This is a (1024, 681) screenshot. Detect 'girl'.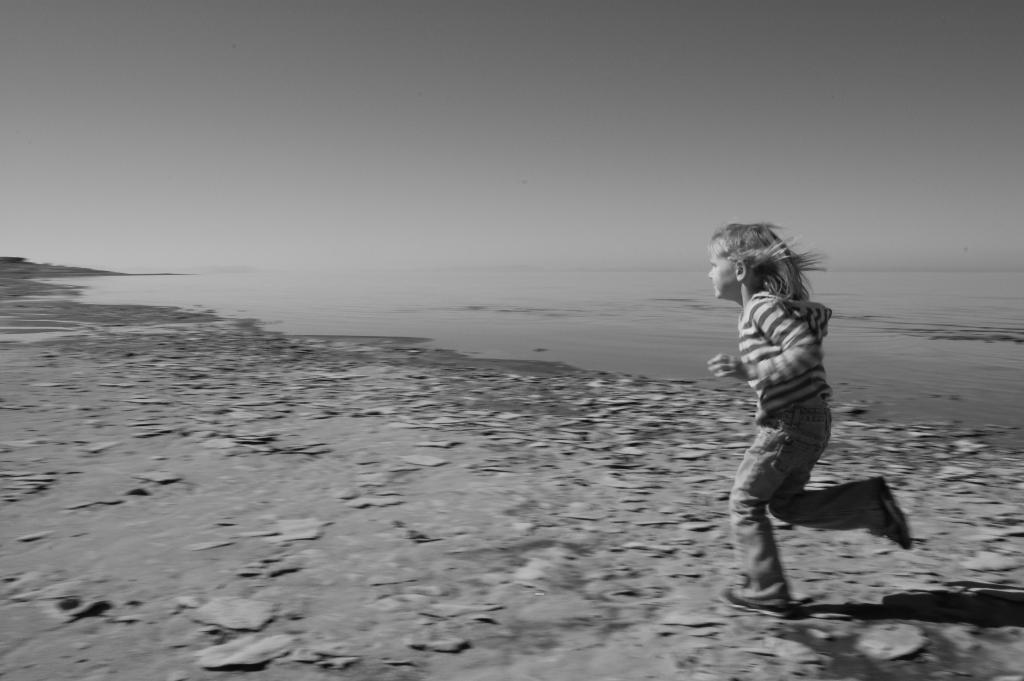
704:222:913:618.
